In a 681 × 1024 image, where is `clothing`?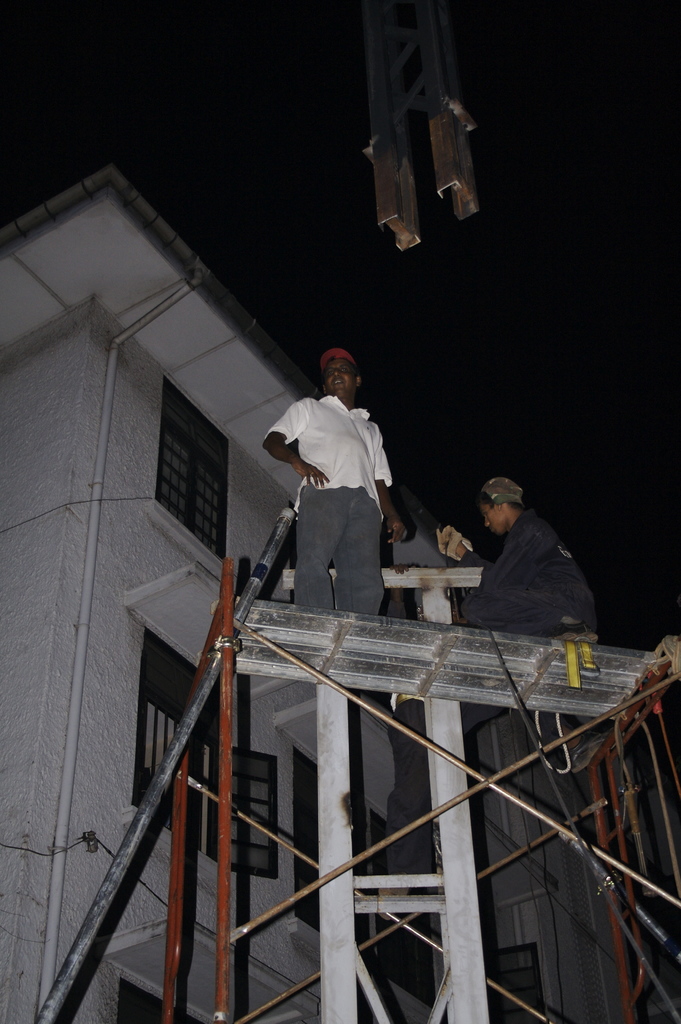
[458, 503, 598, 634].
